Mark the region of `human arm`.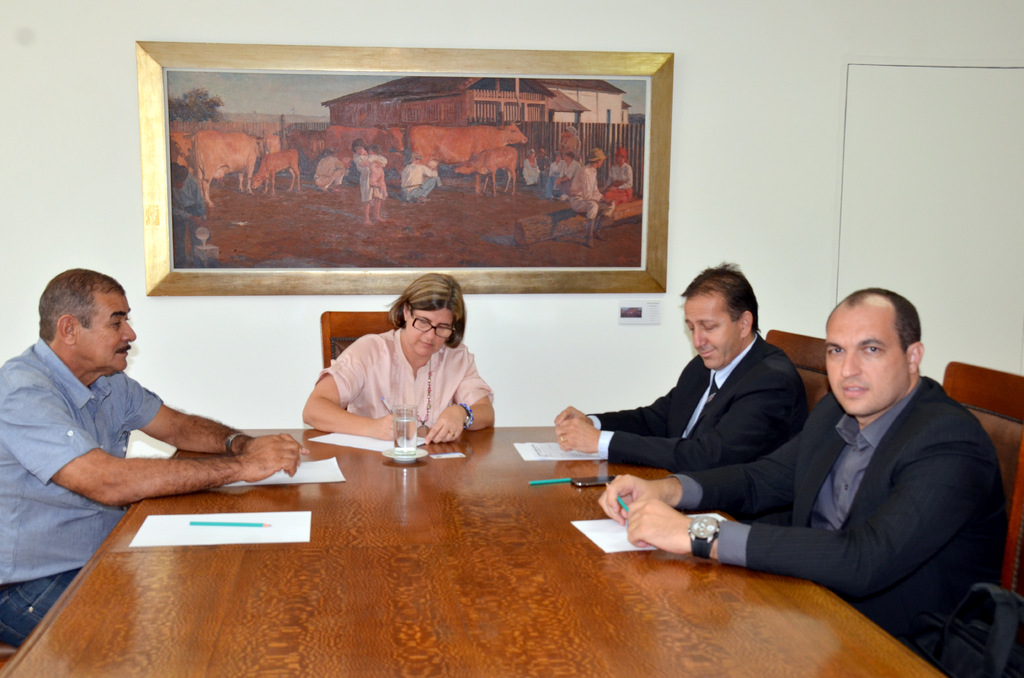
Region: crop(302, 335, 423, 444).
